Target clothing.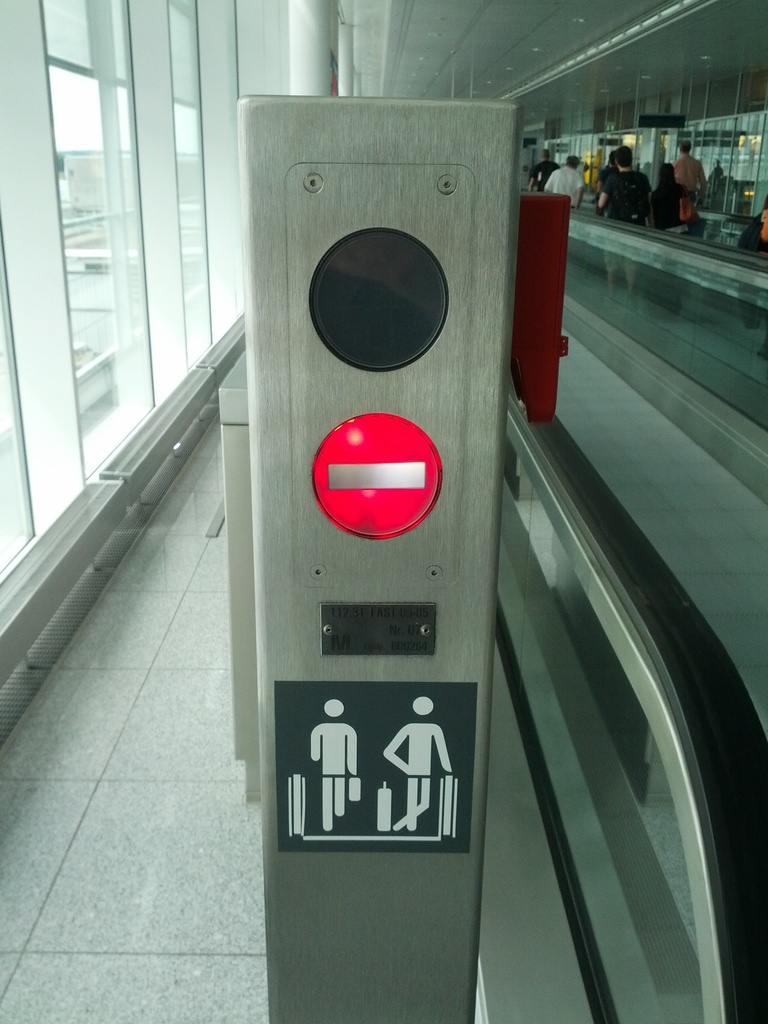
Target region: select_region(648, 179, 692, 233).
